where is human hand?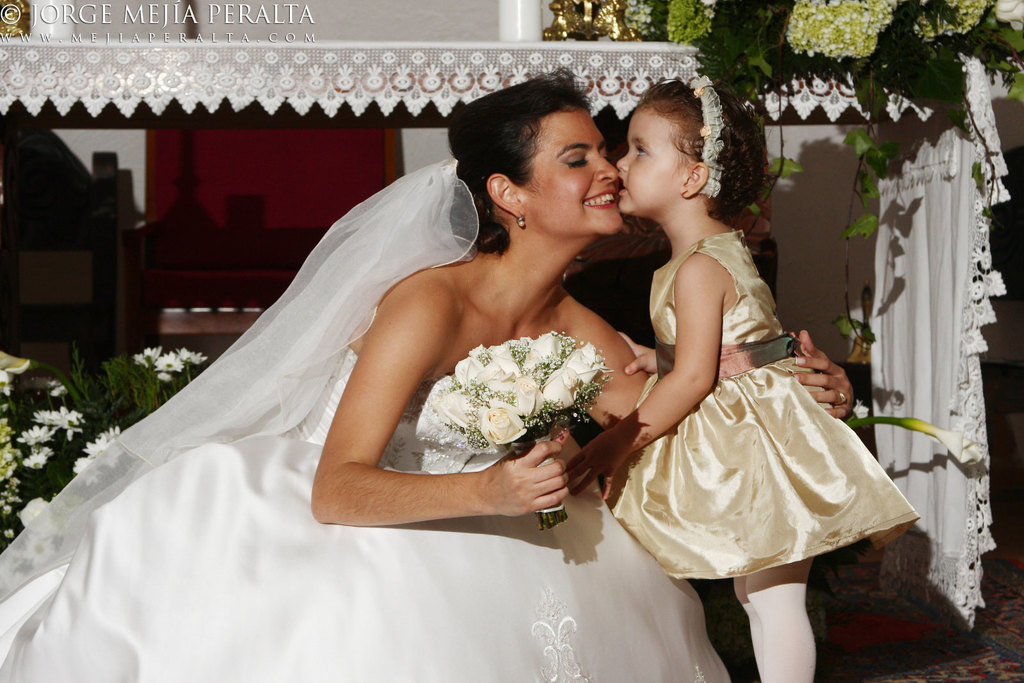
select_region(567, 426, 626, 503).
